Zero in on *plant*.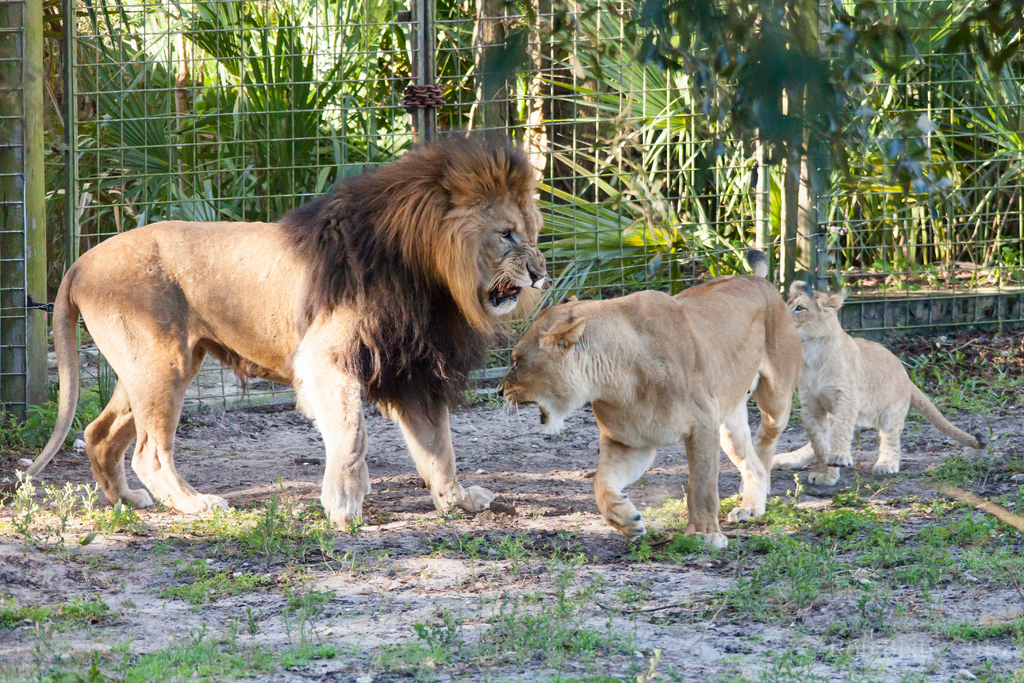
Zeroed in: bbox(587, 562, 612, 594).
